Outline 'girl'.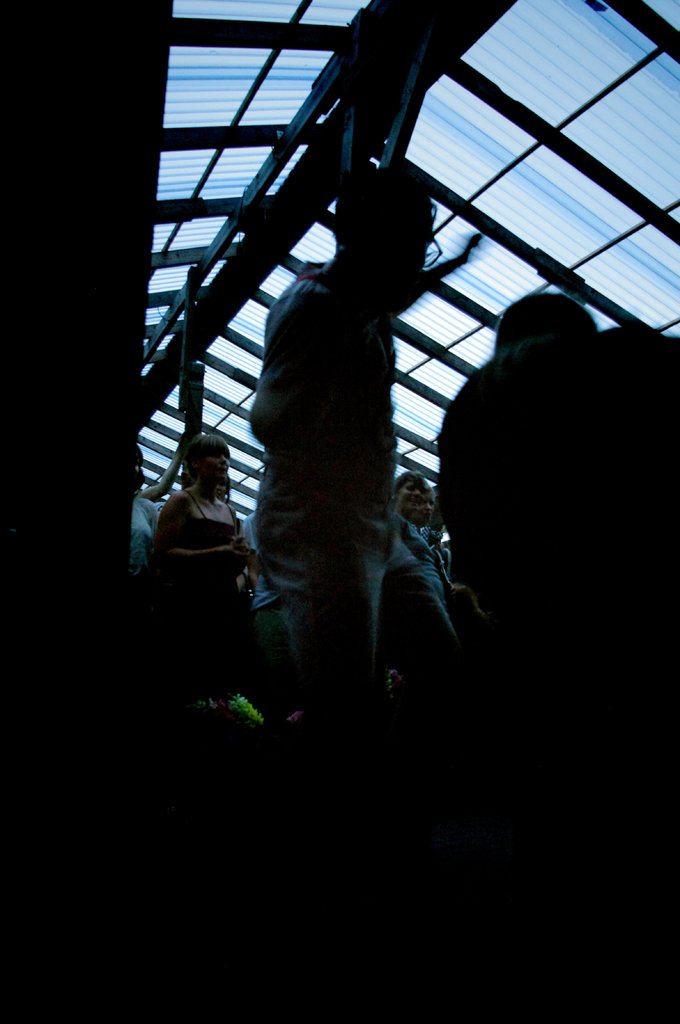
Outline: <bbox>152, 433, 294, 707</bbox>.
